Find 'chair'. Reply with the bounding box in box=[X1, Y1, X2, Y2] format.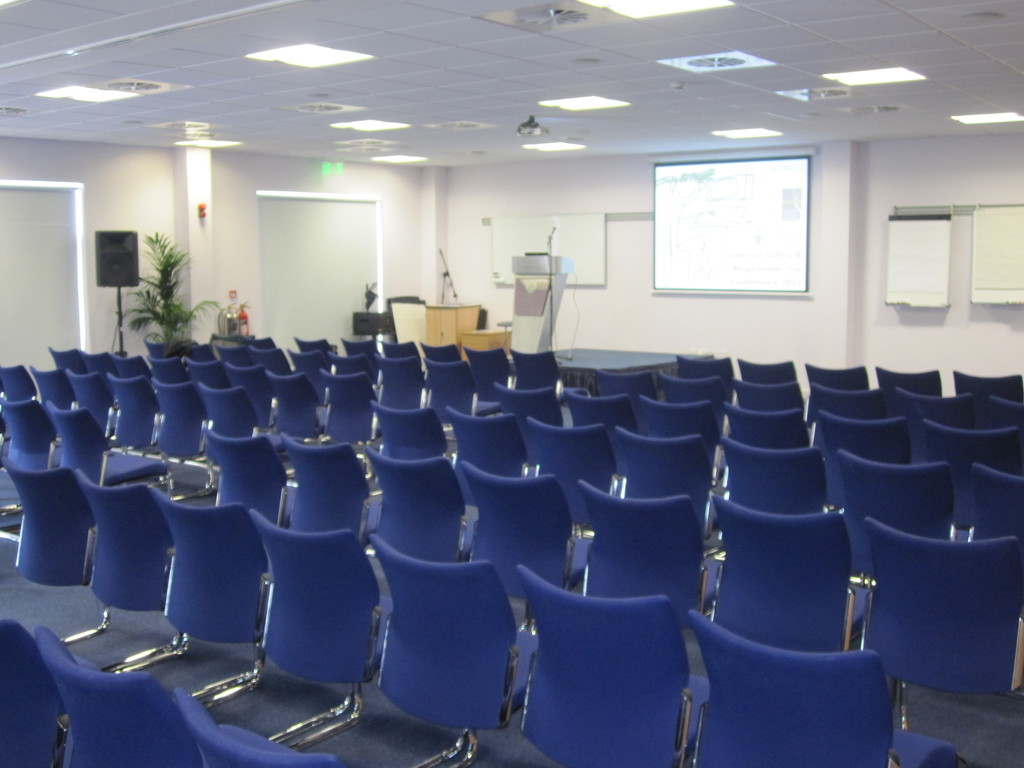
box=[870, 365, 941, 402].
